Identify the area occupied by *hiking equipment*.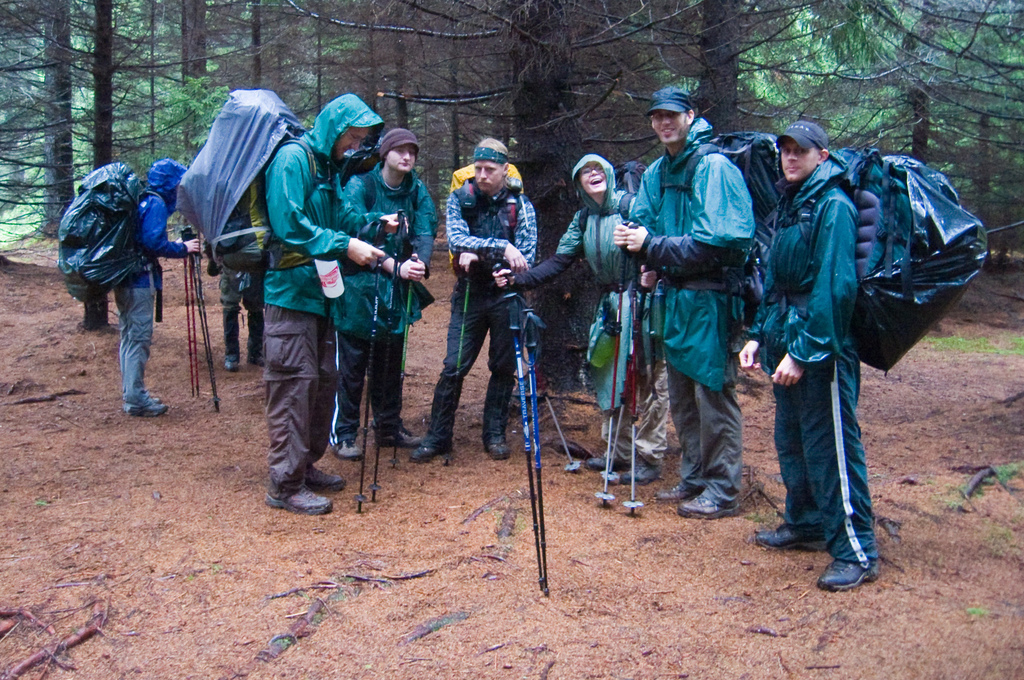
Area: [653, 126, 788, 356].
